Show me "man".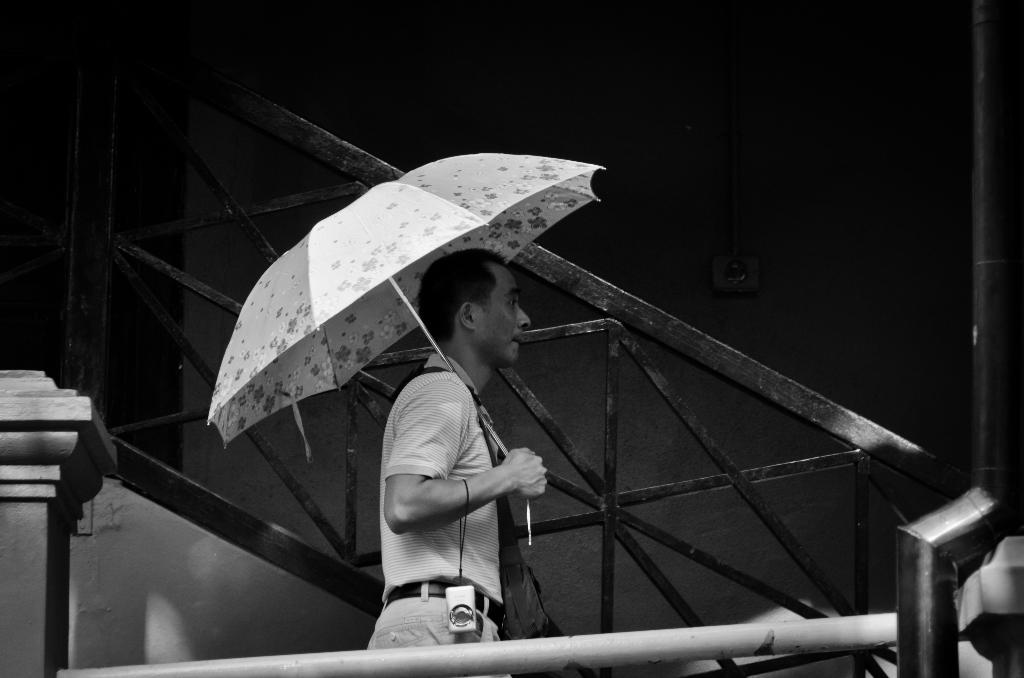
"man" is here: (365,247,548,677).
